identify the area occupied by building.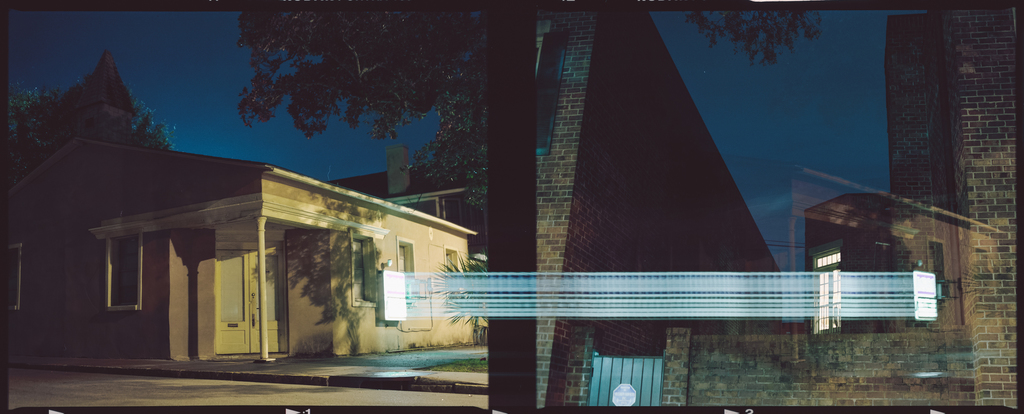
Area: crop(535, 7, 783, 410).
